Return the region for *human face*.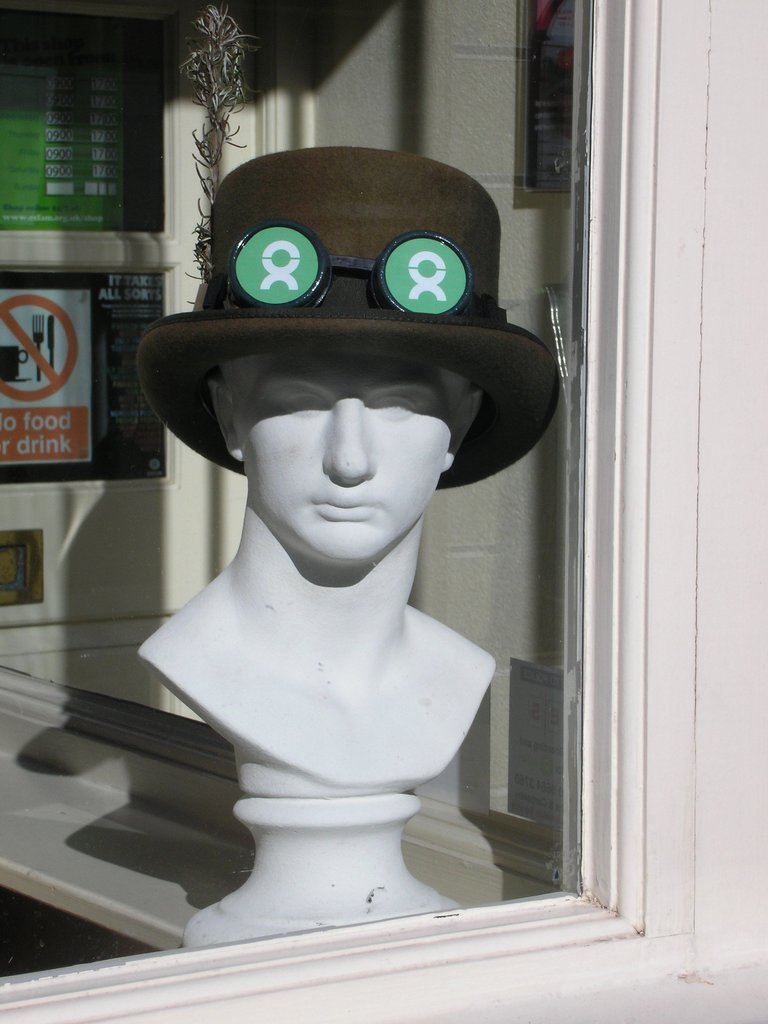
bbox=[238, 355, 466, 563].
